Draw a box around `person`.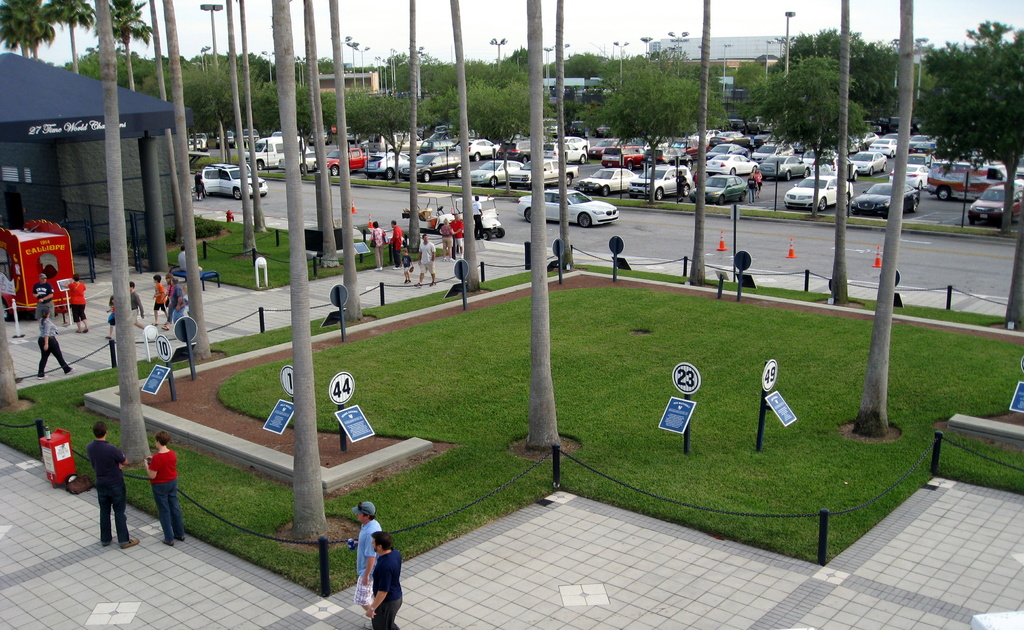
141:425:191:546.
